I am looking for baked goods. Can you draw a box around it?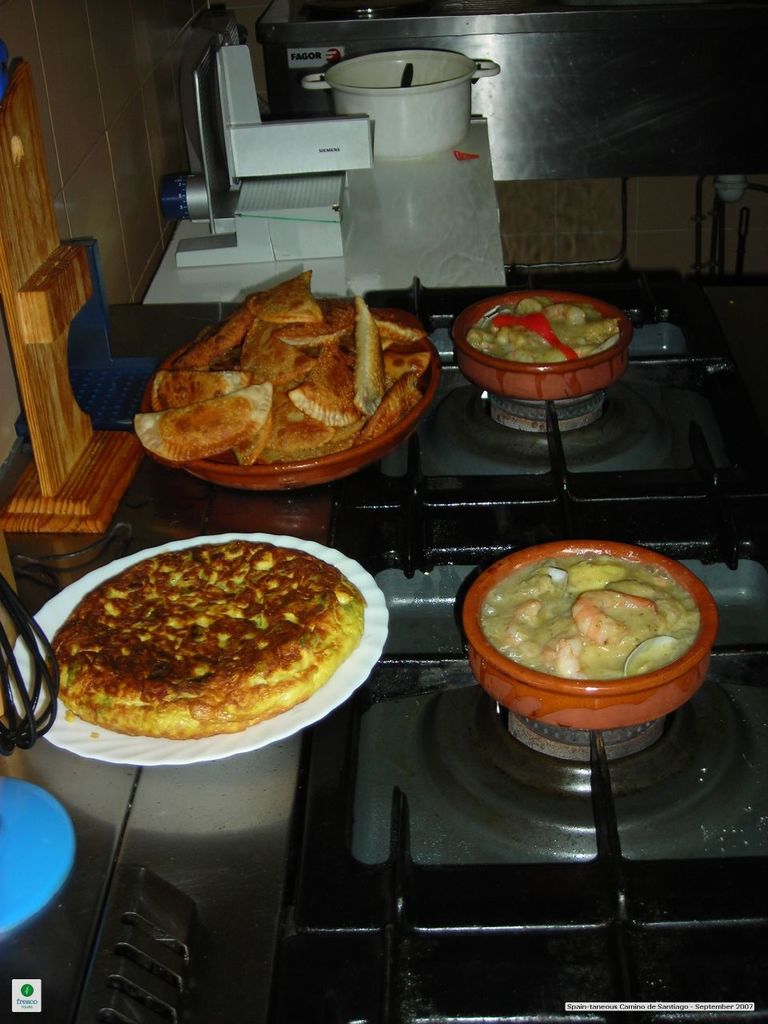
Sure, the bounding box is 49,542,366,731.
